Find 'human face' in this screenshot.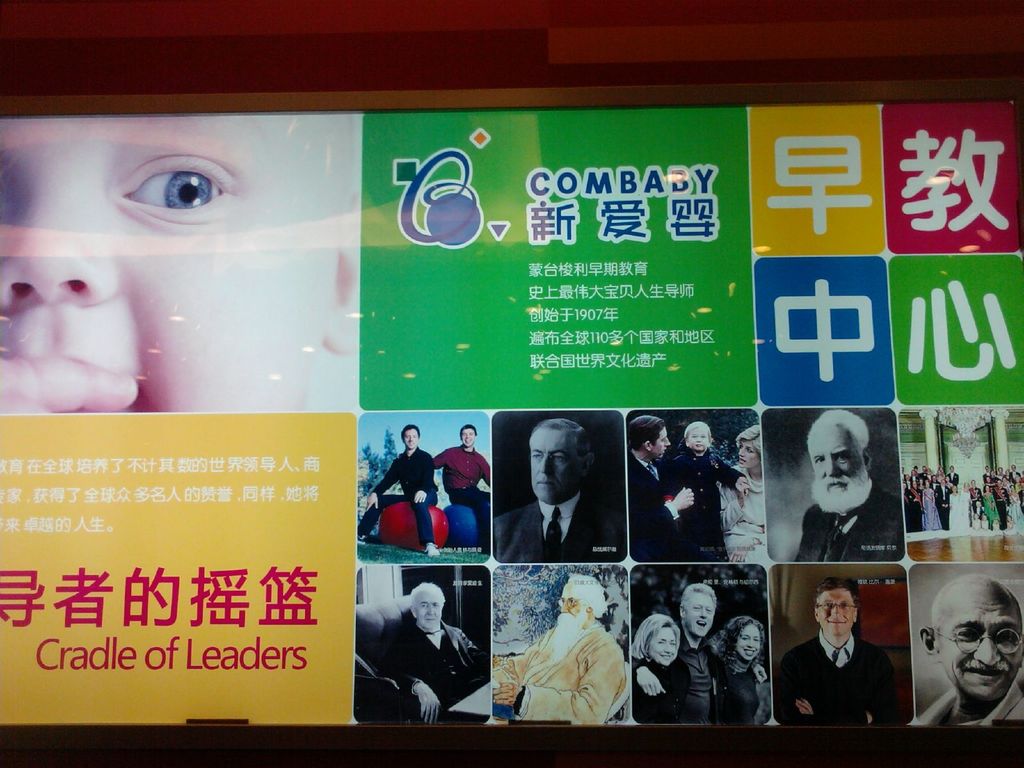
The bounding box for 'human face' is bbox(560, 582, 585, 626).
